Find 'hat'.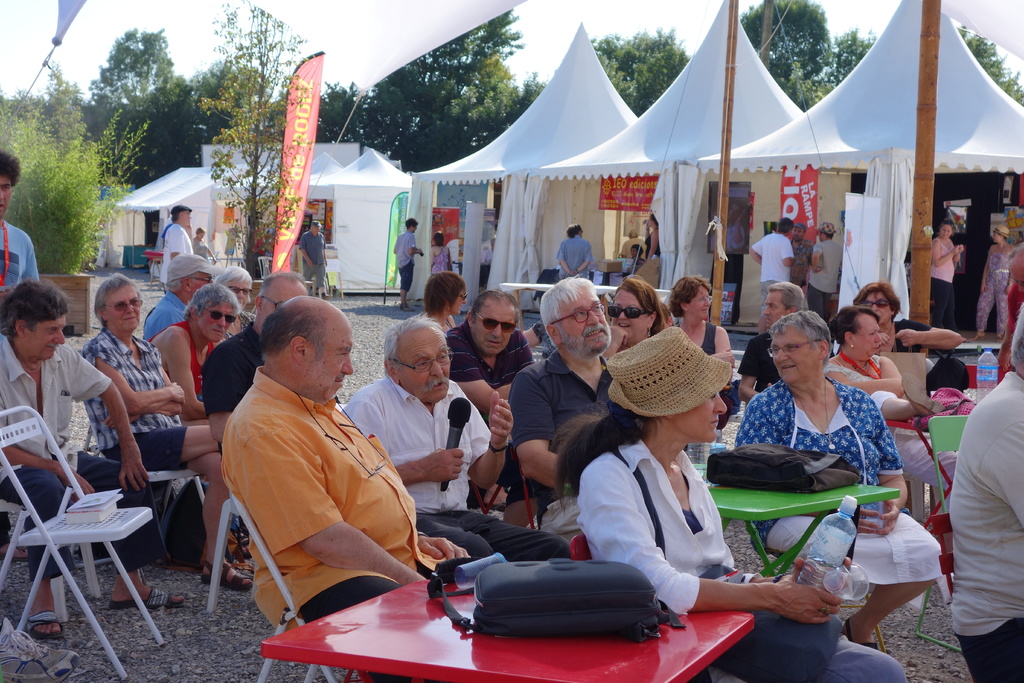
bbox(602, 327, 732, 420).
